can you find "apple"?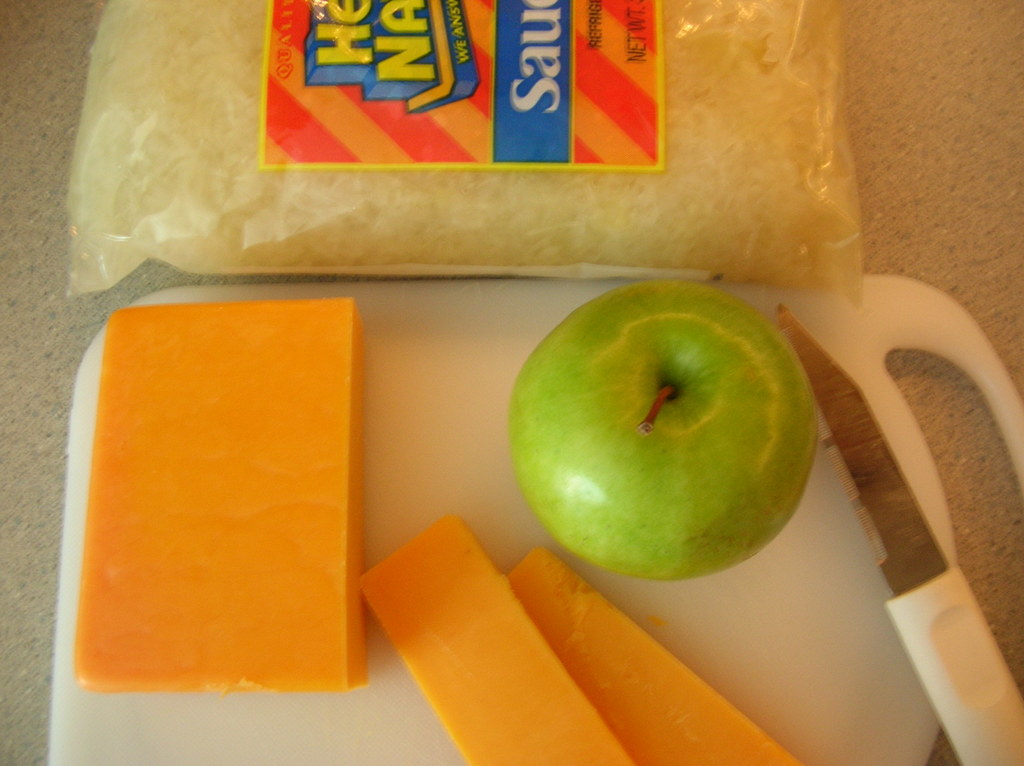
Yes, bounding box: bbox(498, 287, 818, 606).
